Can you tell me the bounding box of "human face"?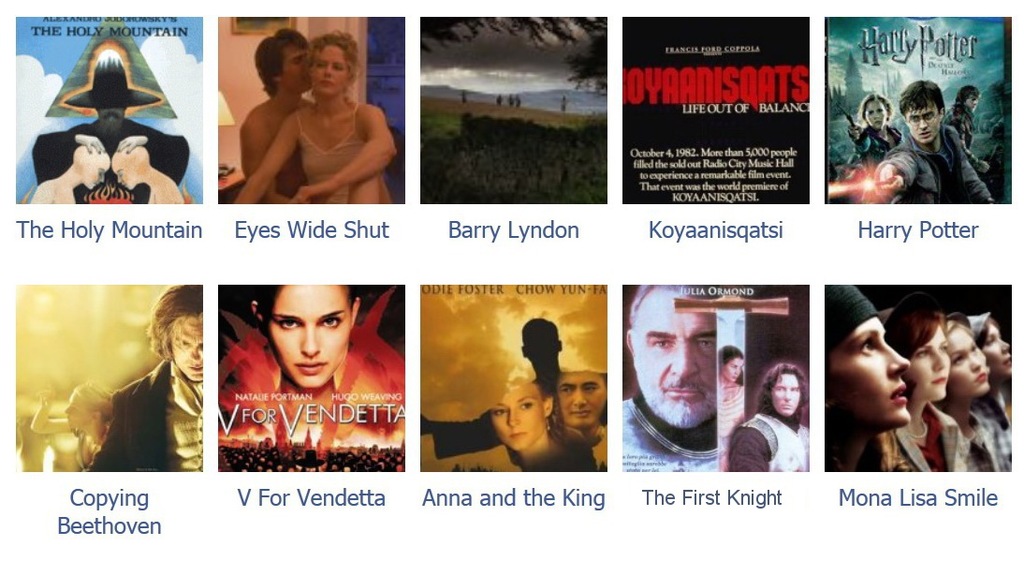
bbox(967, 89, 977, 106).
